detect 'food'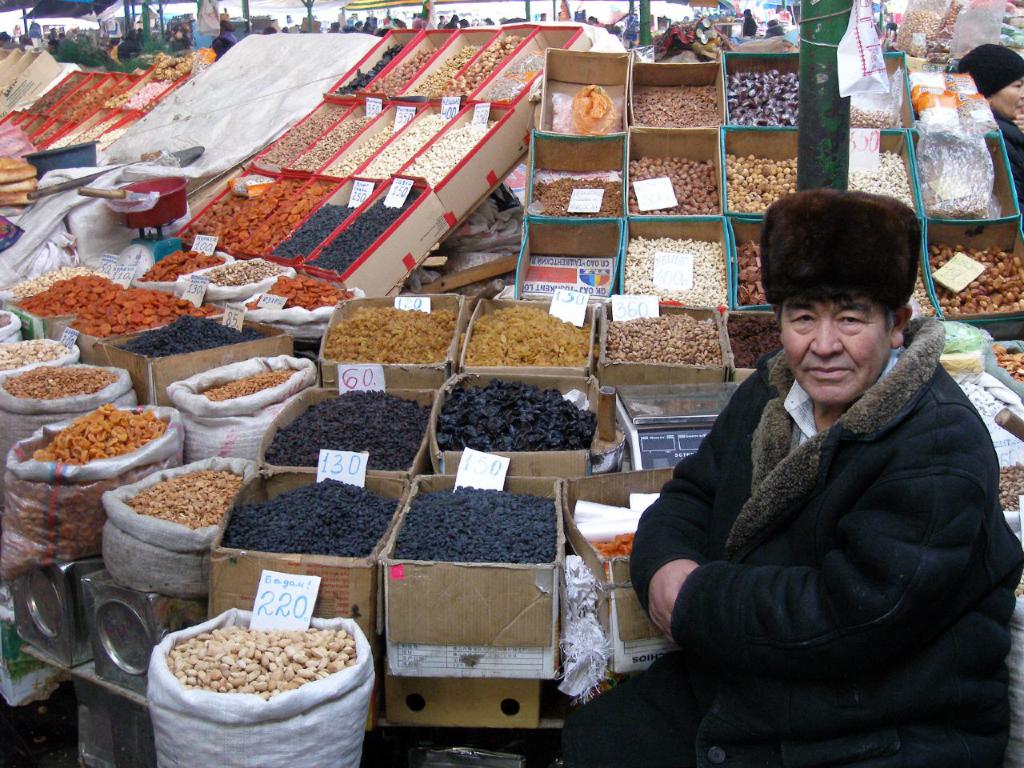
locate(609, 314, 722, 363)
